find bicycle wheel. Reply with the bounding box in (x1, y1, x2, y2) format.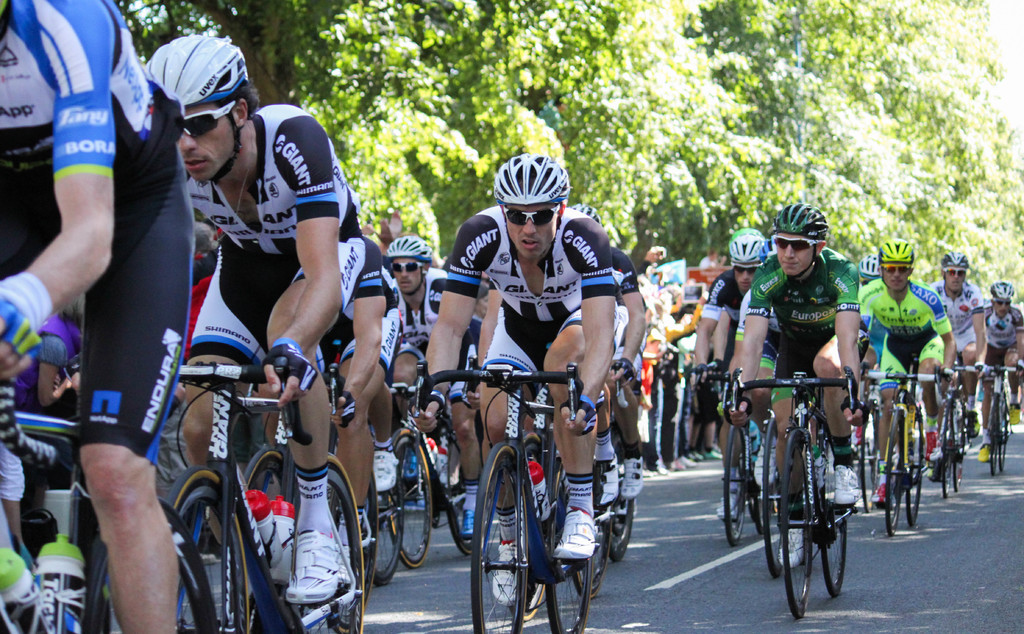
(745, 453, 771, 536).
